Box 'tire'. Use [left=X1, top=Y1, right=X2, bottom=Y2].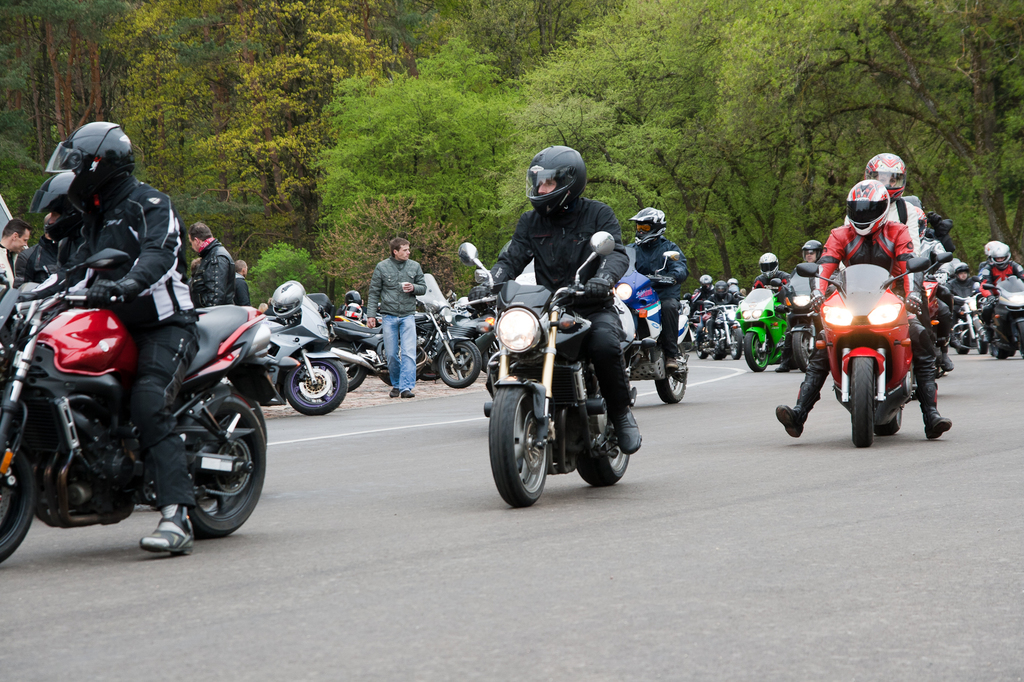
[left=949, top=319, right=973, bottom=354].
